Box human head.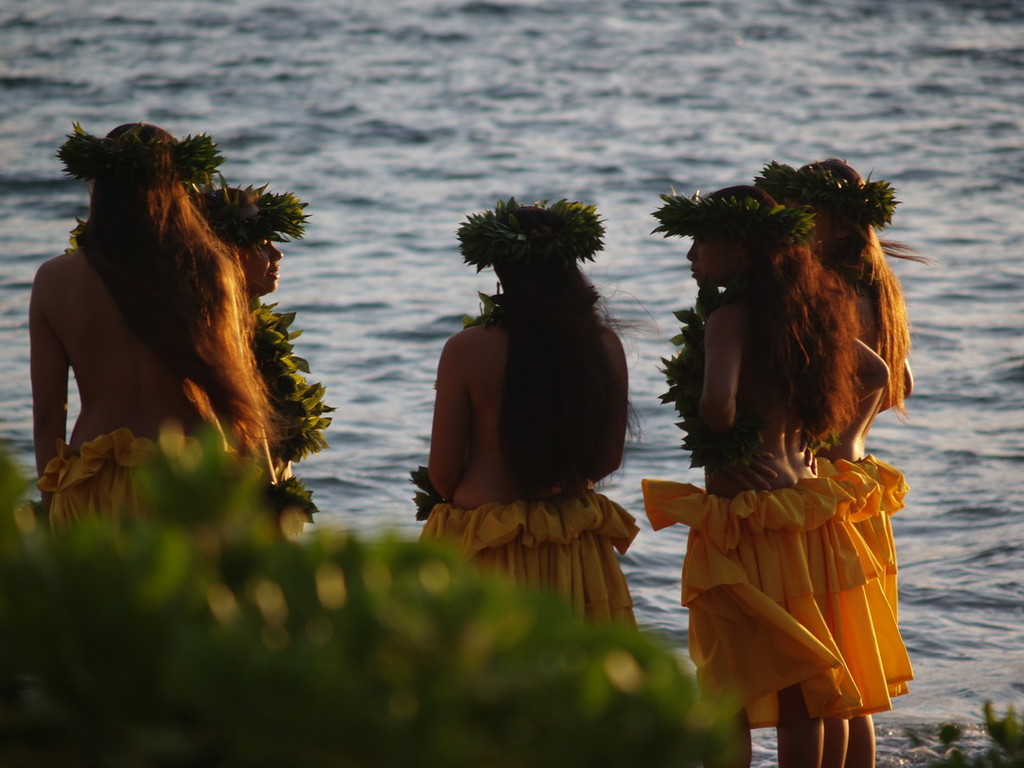
locate(756, 153, 898, 265).
